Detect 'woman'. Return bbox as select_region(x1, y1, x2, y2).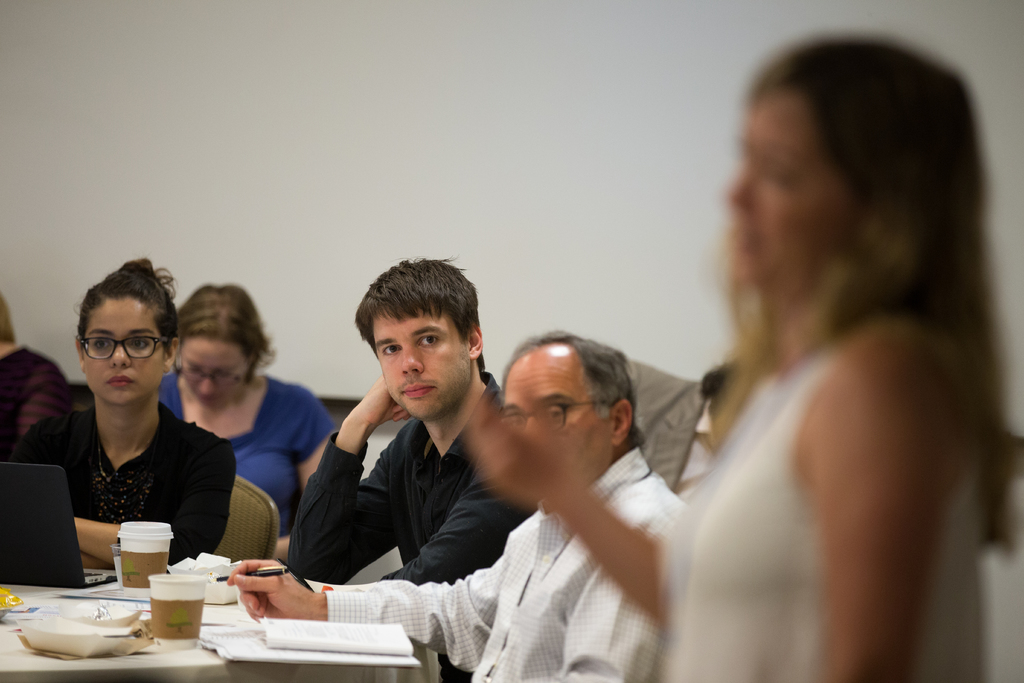
select_region(6, 256, 239, 569).
